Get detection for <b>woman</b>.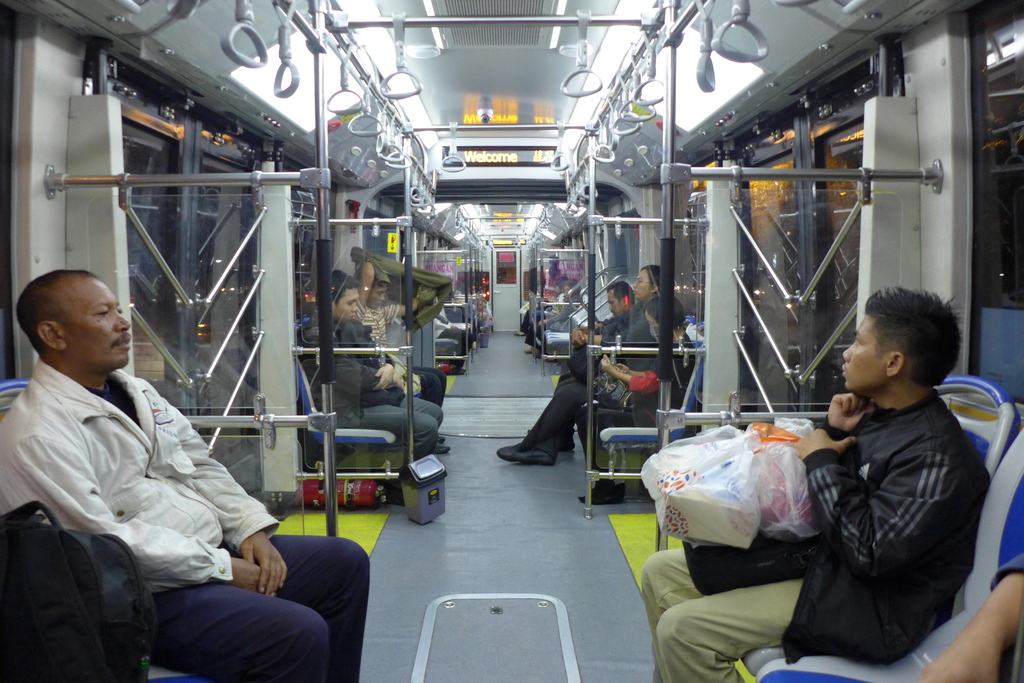
Detection: <bbox>534, 277, 581, 364</bbox>.
